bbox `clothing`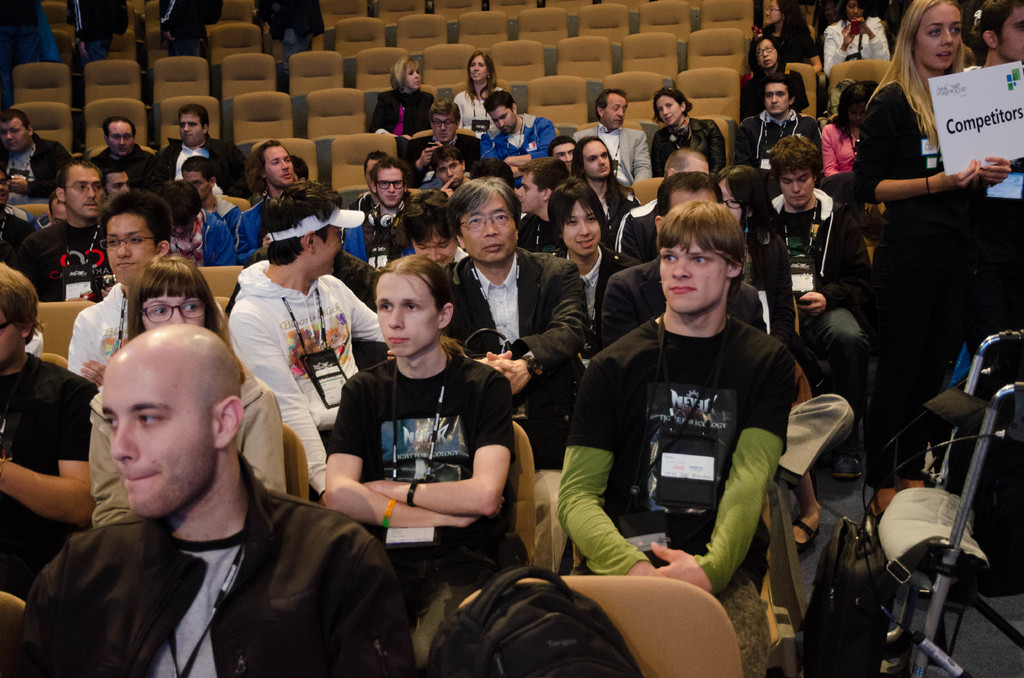
257,0,332,60
